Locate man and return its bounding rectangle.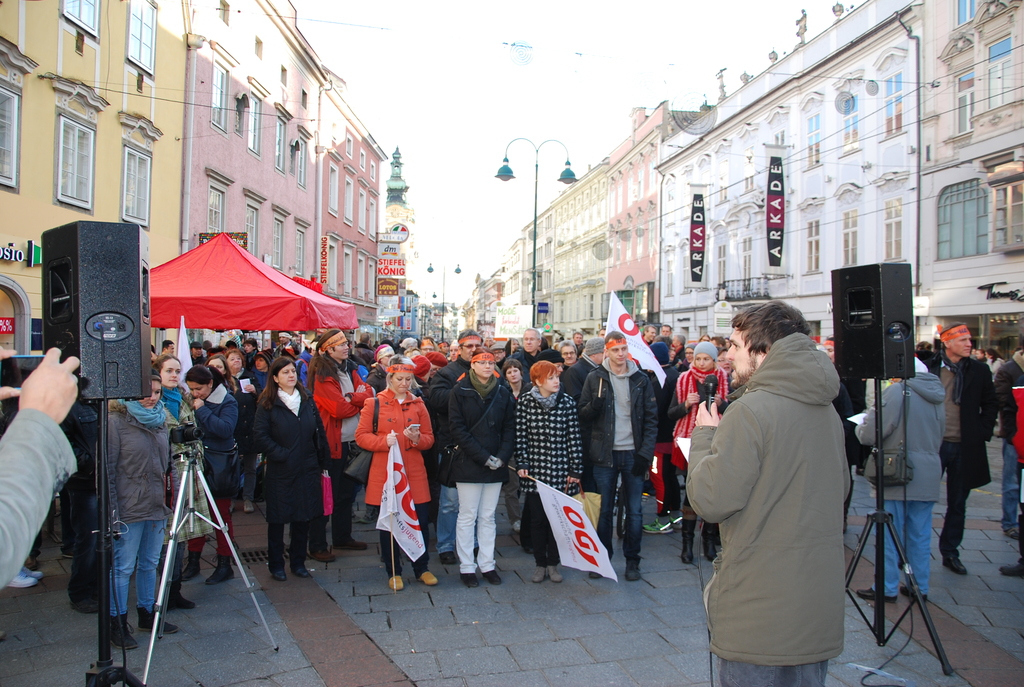
580/332/658/583.
